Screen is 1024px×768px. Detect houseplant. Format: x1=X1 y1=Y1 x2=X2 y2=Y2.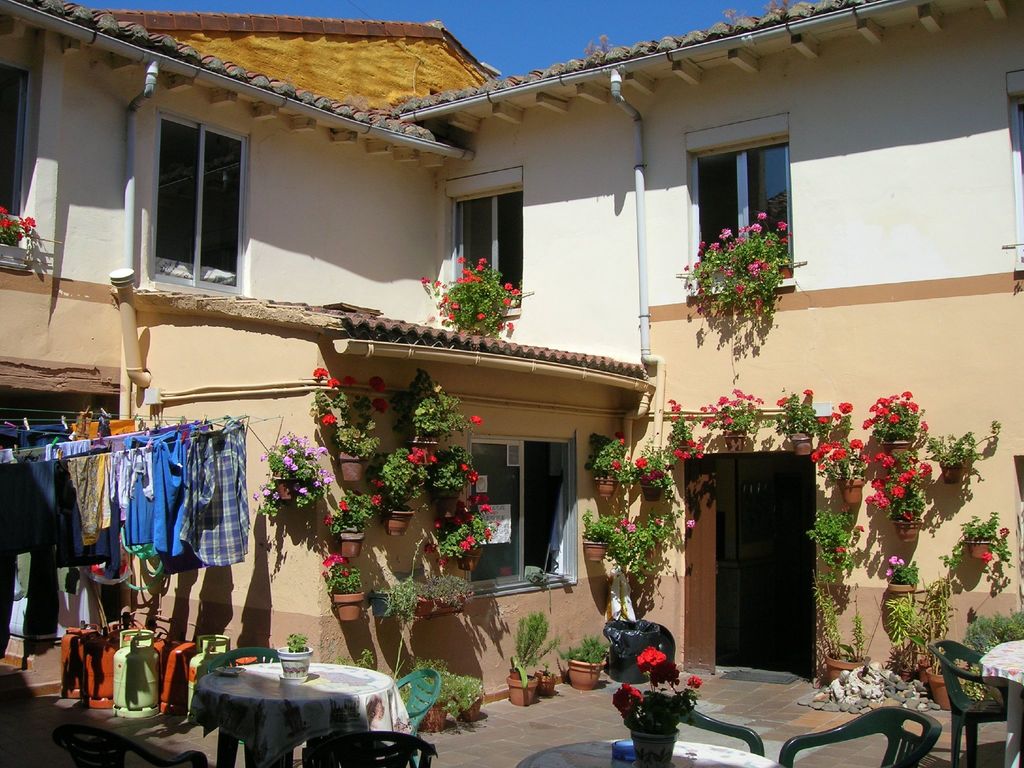
x1=408 y1=580 x2=435 y2=621.
